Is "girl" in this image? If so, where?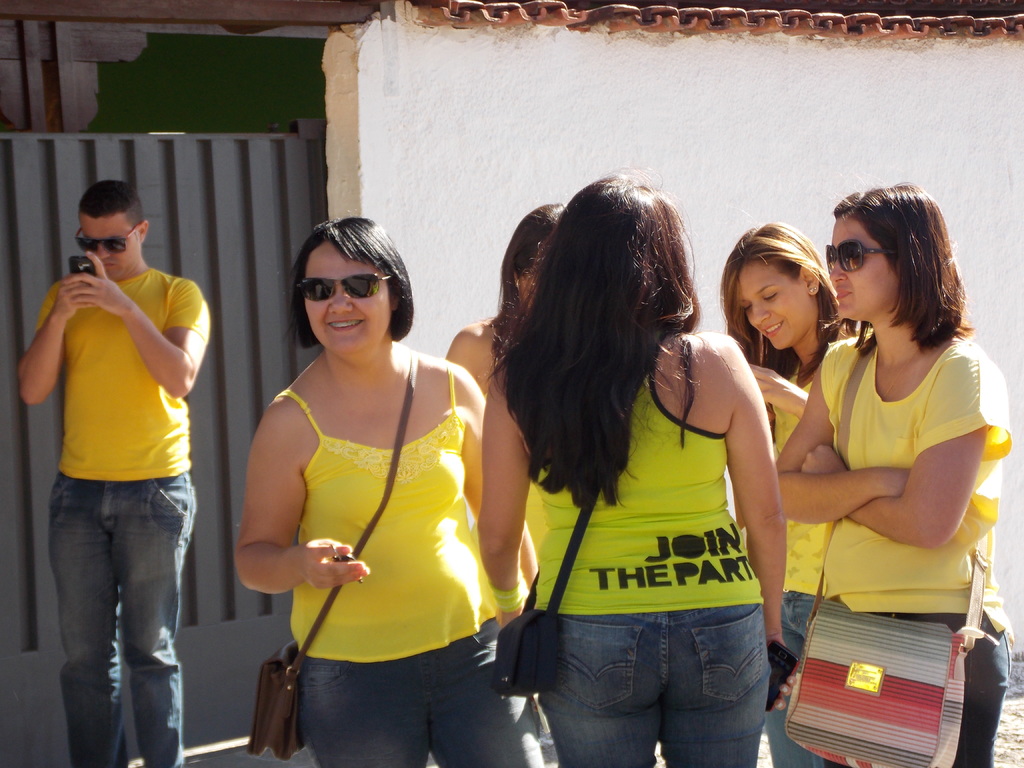
Yes, at x1=479, y1=161, x2=789, y2=767.
